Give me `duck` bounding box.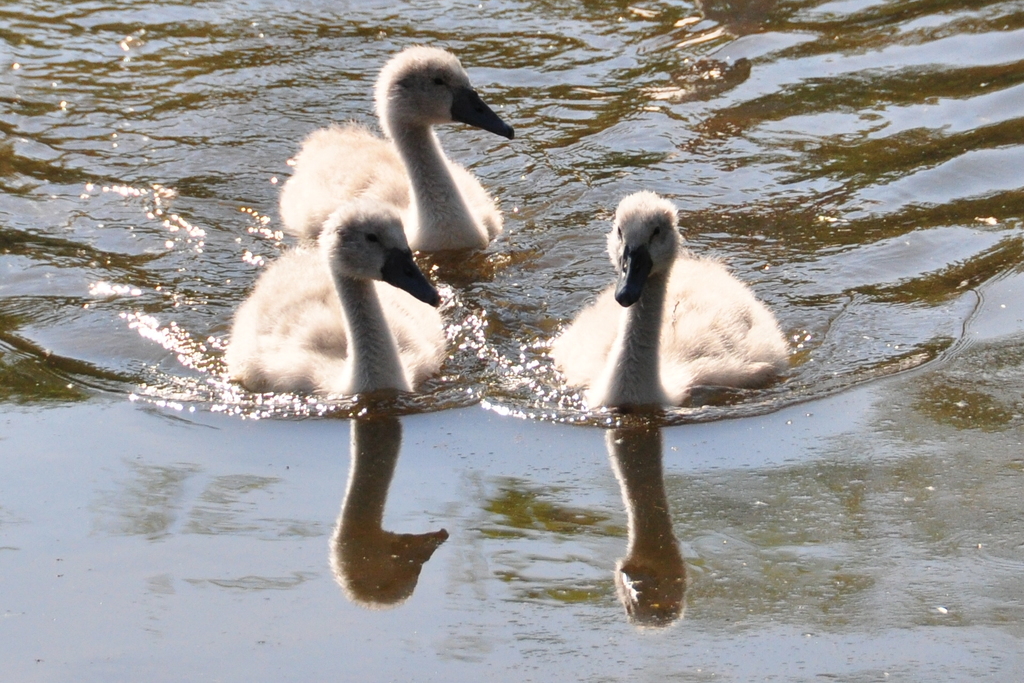
rect(221, 195, 454, 397).
